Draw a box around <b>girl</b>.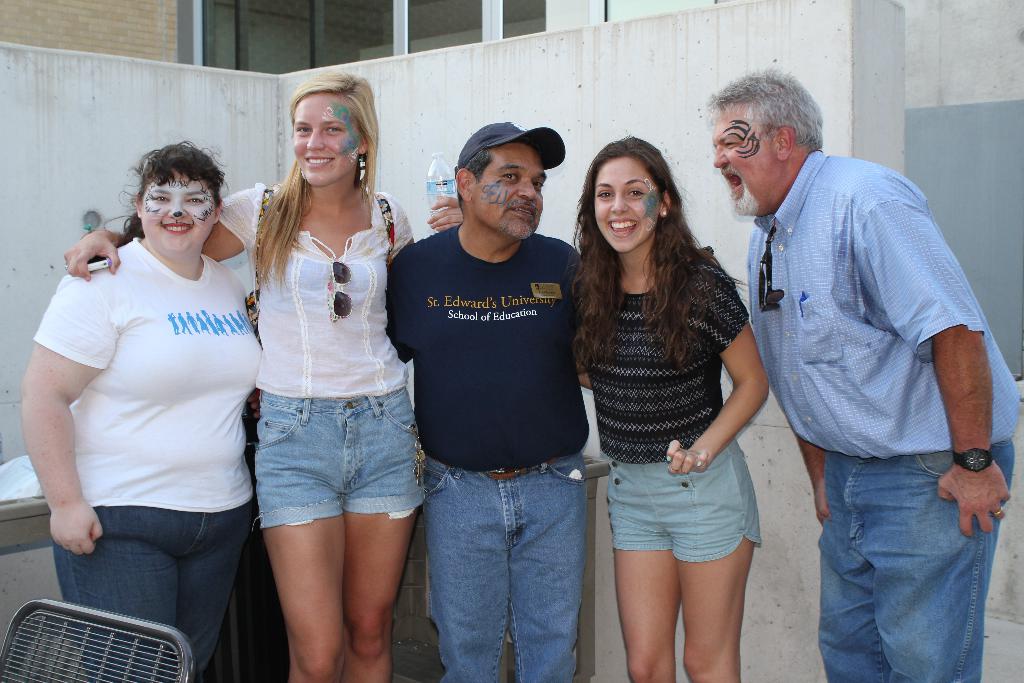
Rect(568, 129, 780, 682).
